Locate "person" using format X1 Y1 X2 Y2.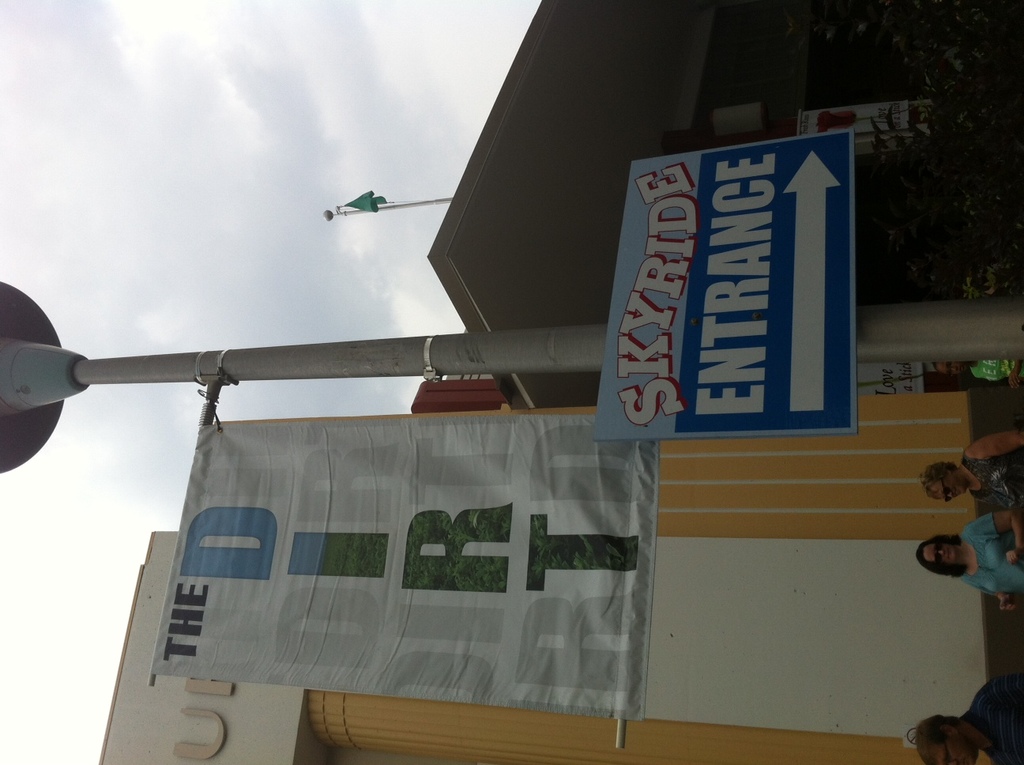
900 674 1023 764.
